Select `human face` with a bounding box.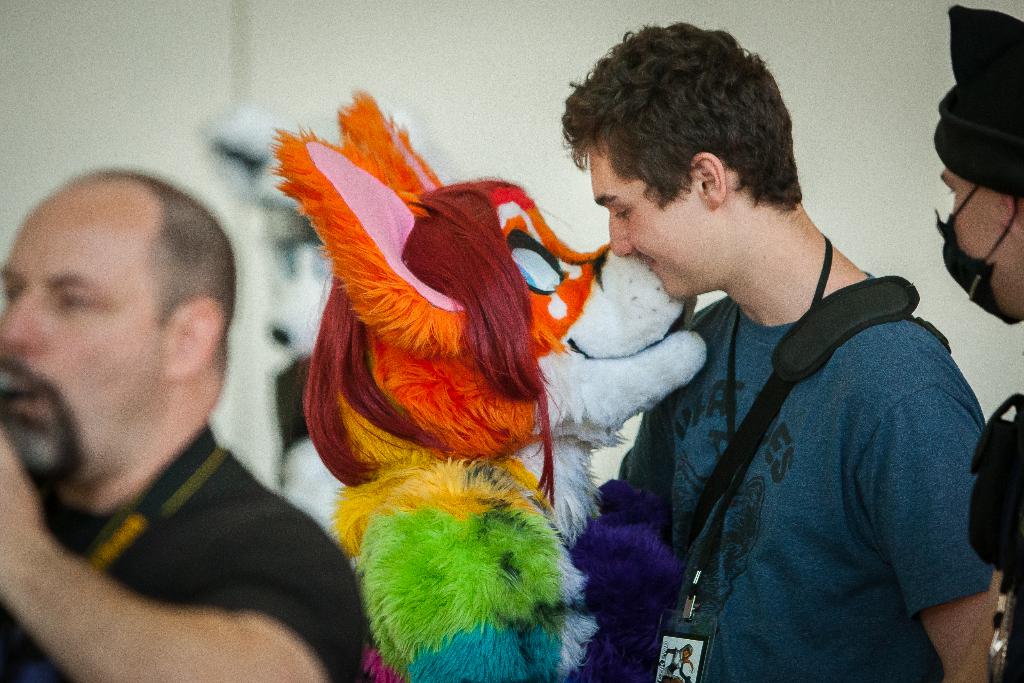
(936, 167, 1019, 323).
